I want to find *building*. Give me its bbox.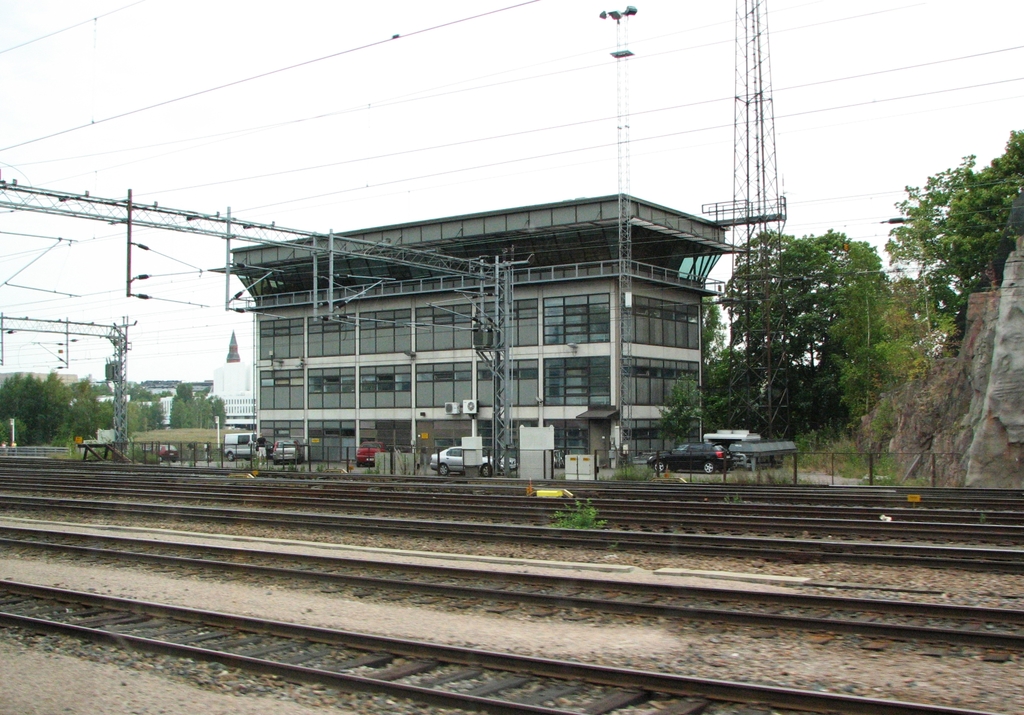
[205,172,772,479].
